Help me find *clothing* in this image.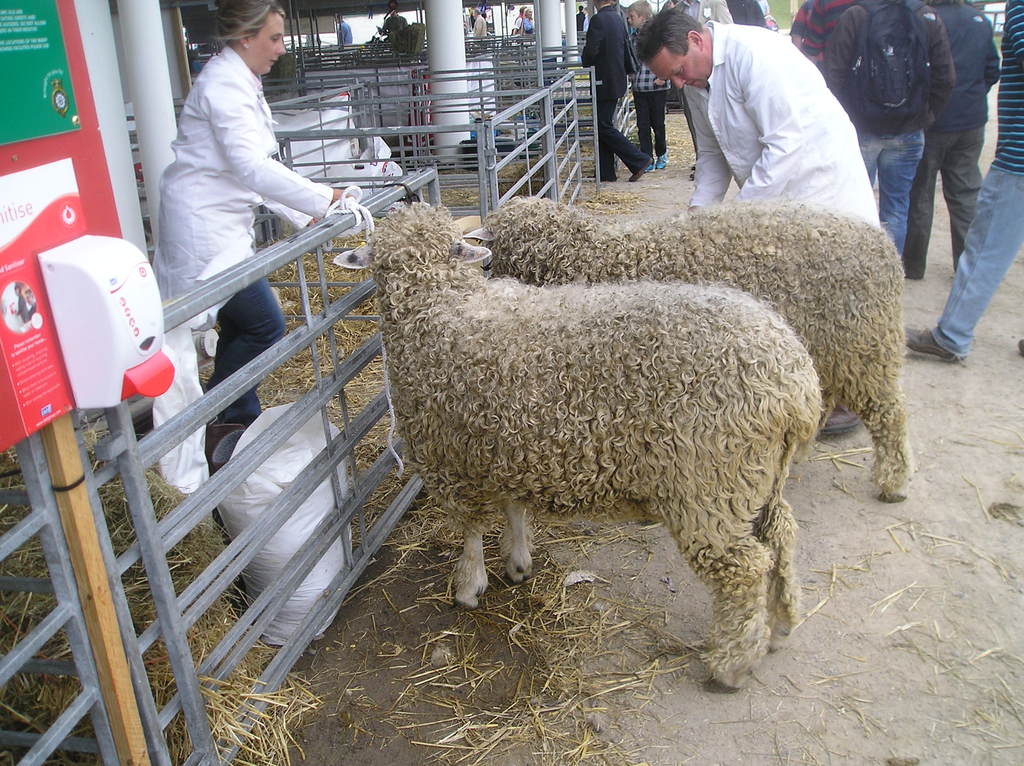
Found it: box=[579, 4, 645, 180].
